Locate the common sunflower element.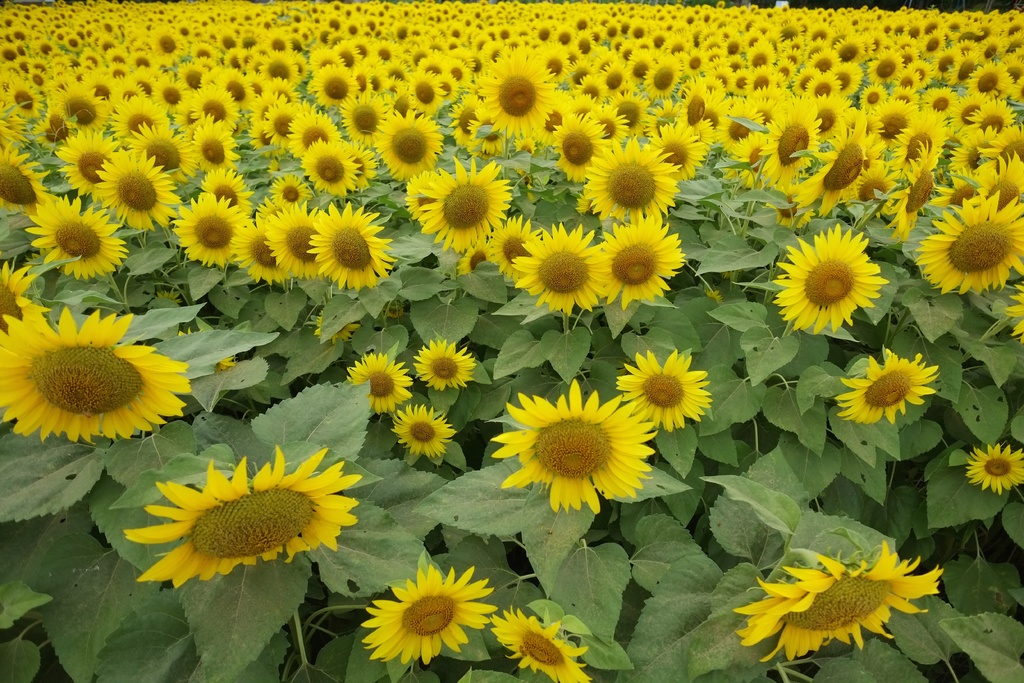
Element bbox: [x1=505, y1=378, x2=671, y2=508].
